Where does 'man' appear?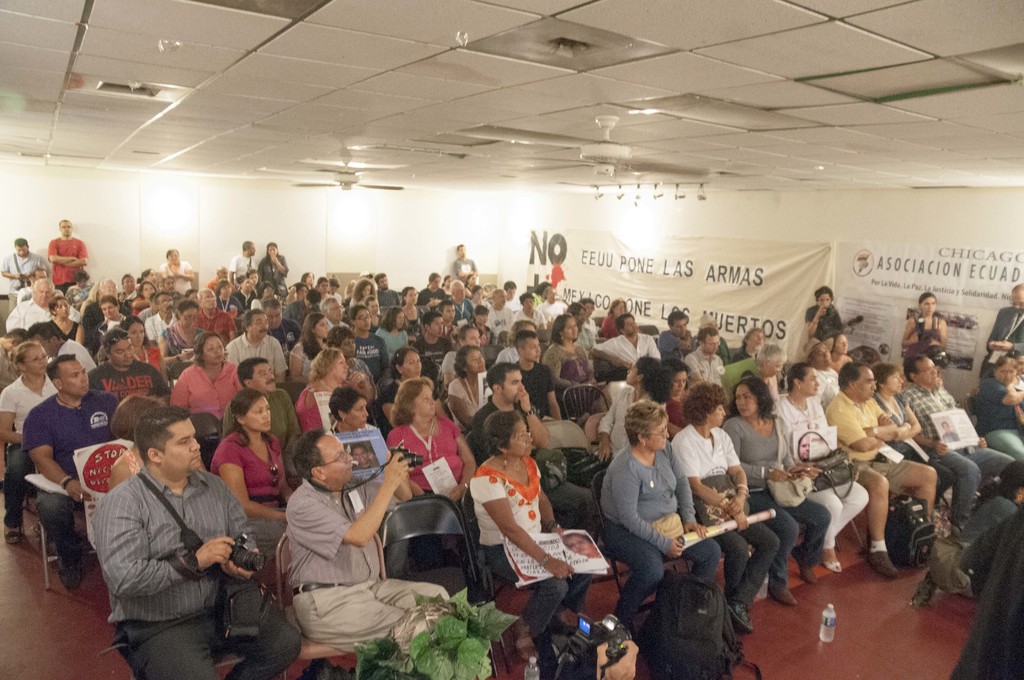
Appears at 447:280:475:324.
